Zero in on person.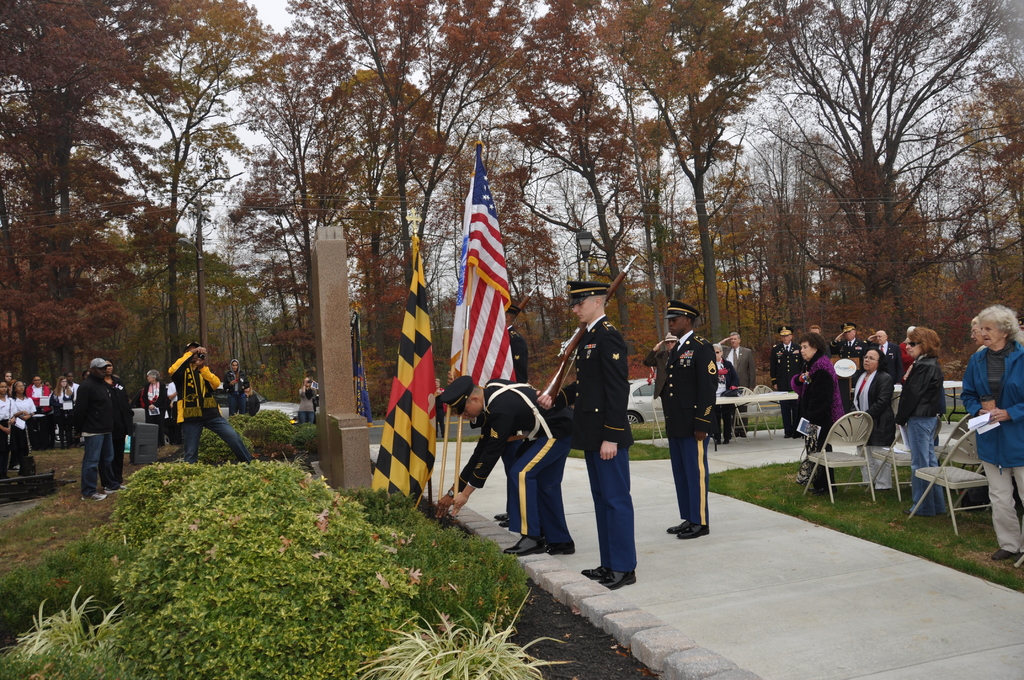
Zeroed in: box(956, 316, 989, 371).
